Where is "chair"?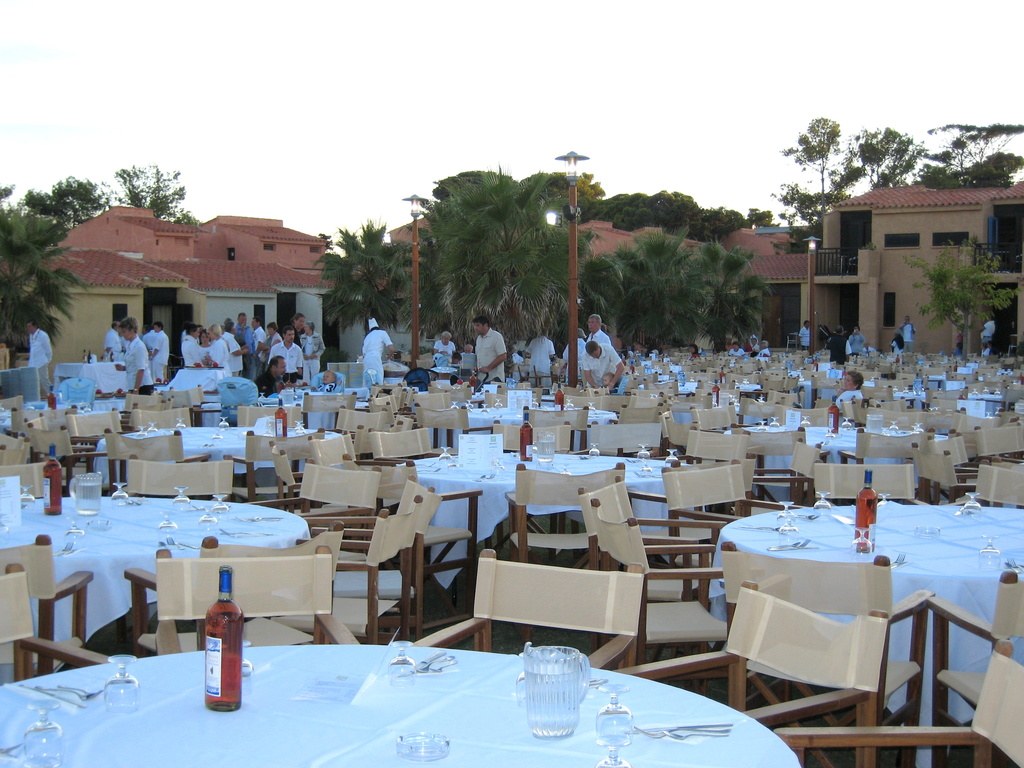
(left=104, top=427, right=212, bottom=505).
